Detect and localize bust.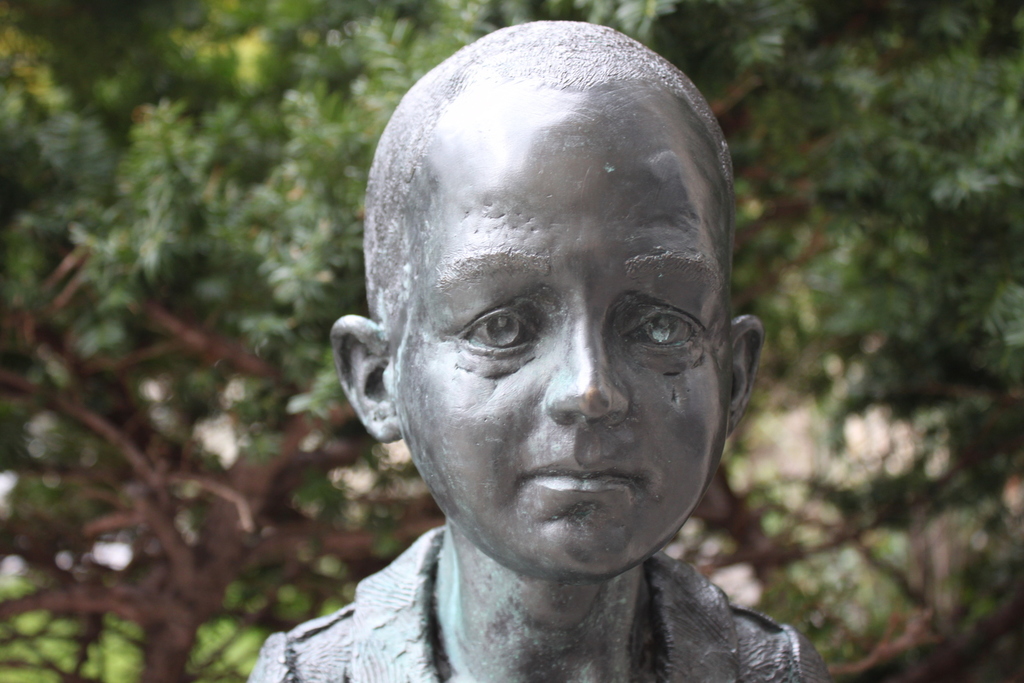
Localized at region(234, 21, 819, 682).
